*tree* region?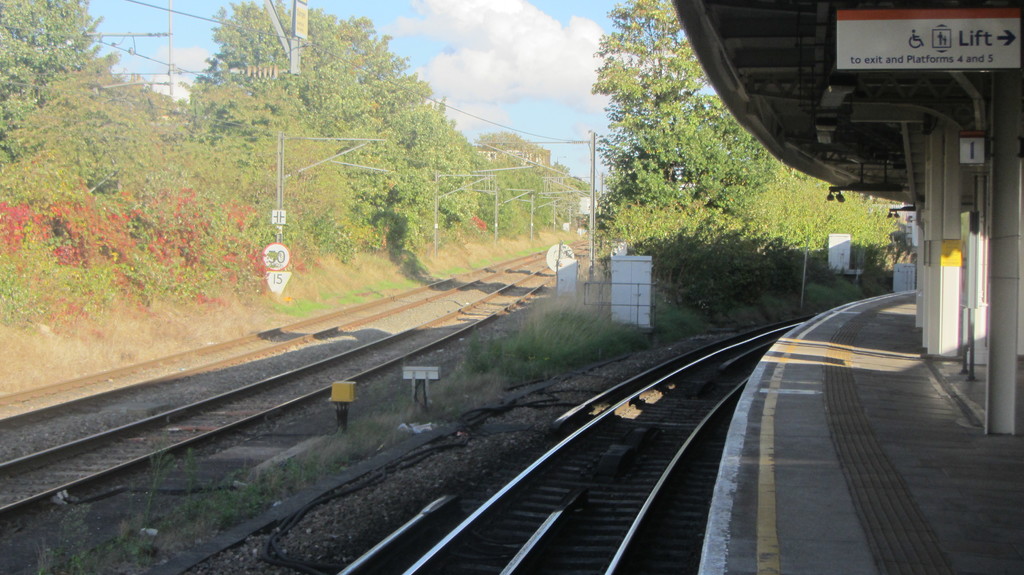
select_region(591, 0, 924, 257)
